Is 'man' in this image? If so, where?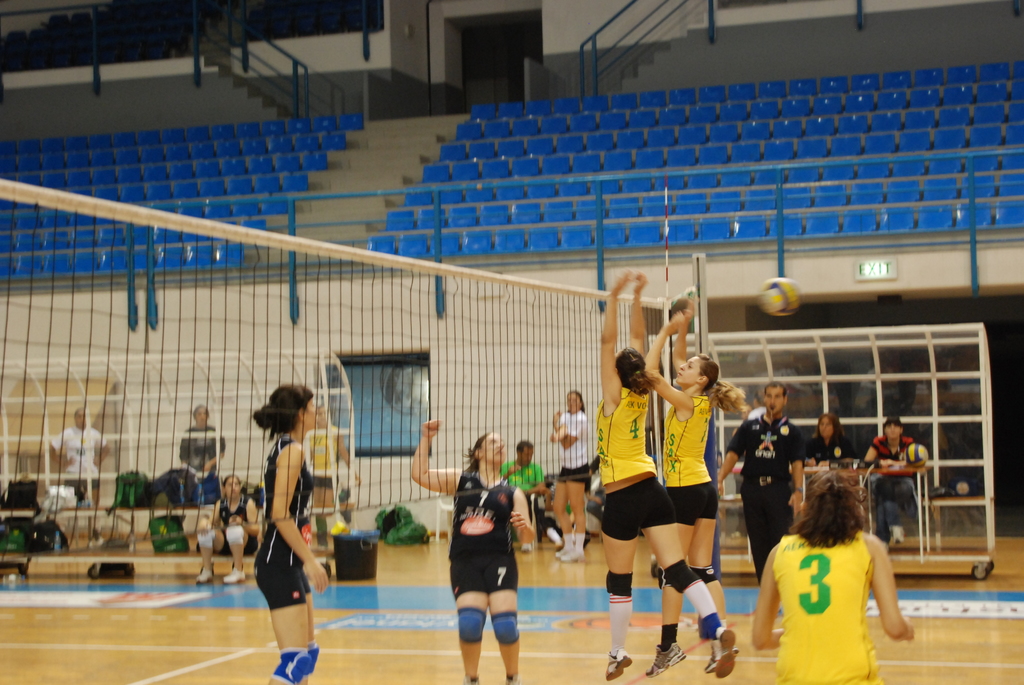
Yes, at detection(500, 438, 547, 555).
